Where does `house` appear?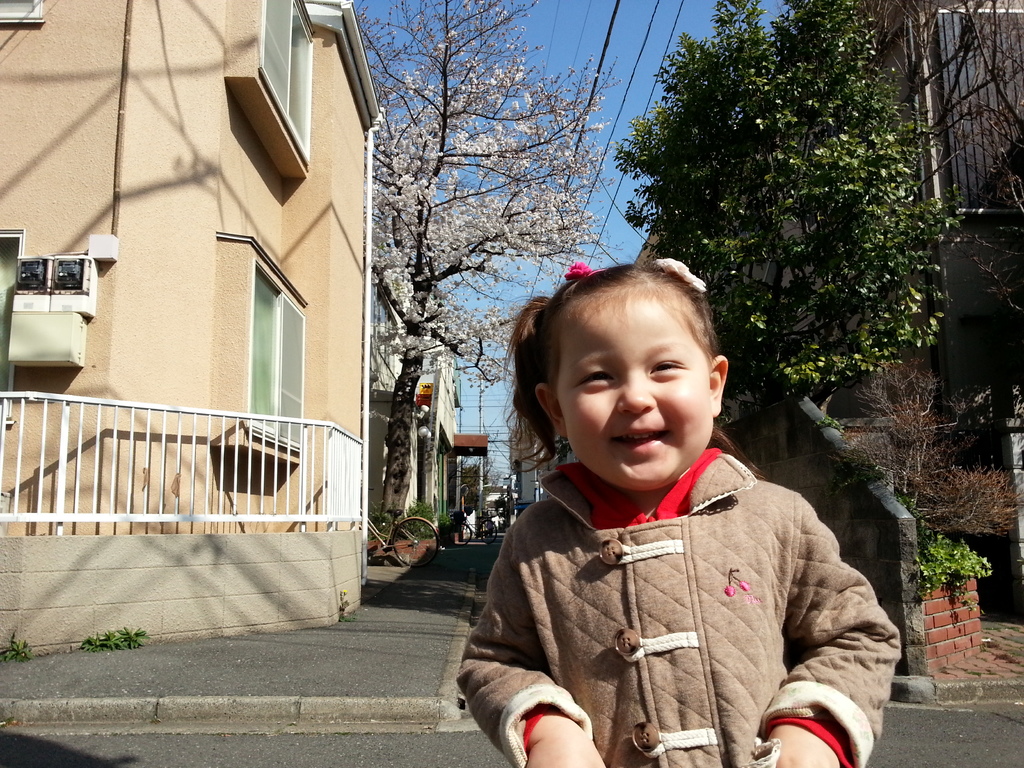
Appears at box(506, 428, 568, 503).
